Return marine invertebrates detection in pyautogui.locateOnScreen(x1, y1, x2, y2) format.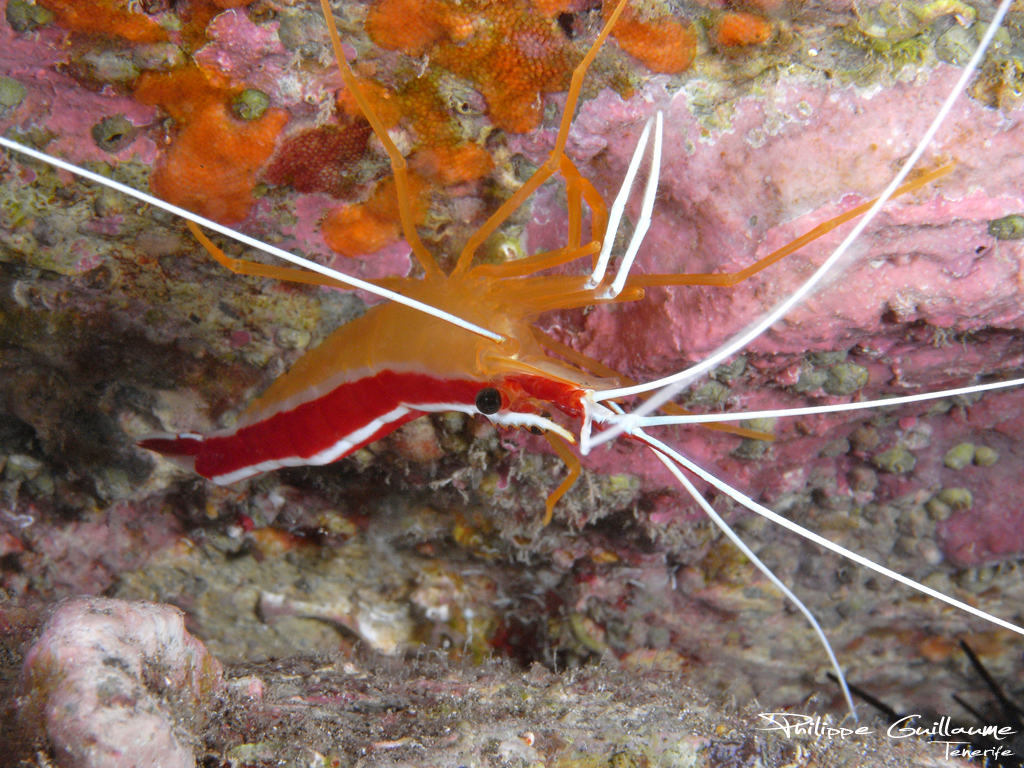
pyautogui.locateOnScreen(359, 4, 587, 128).
